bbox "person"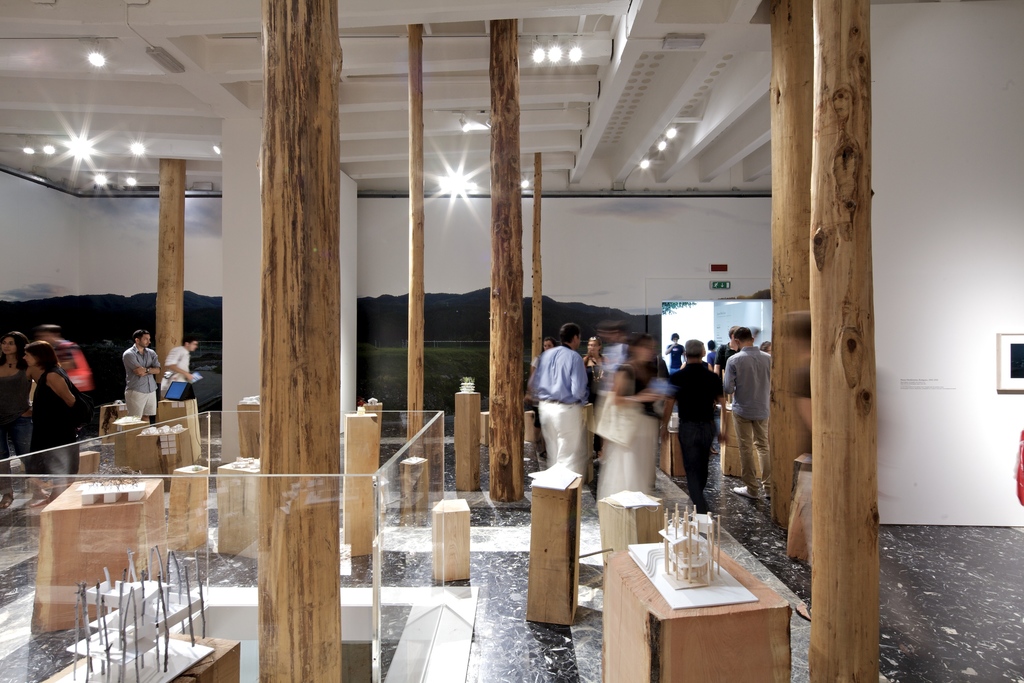
{"x1": 529, "y1": 326, "x2": 589, "y2": 481}
